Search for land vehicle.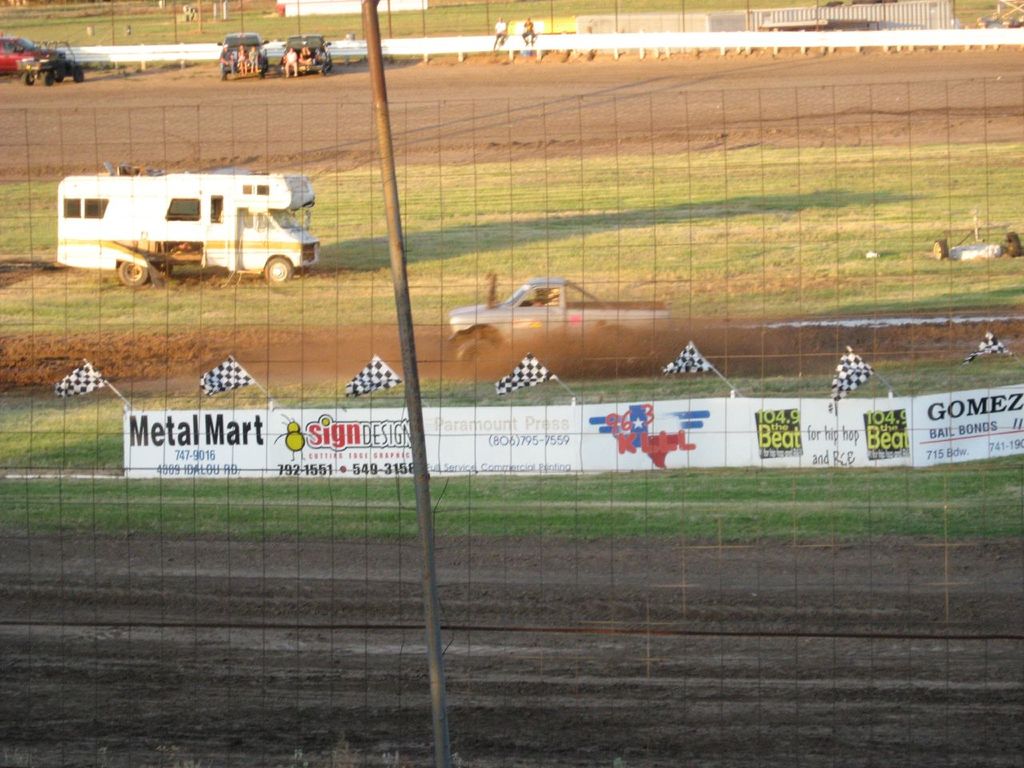
Found at 64 154 310 286.
